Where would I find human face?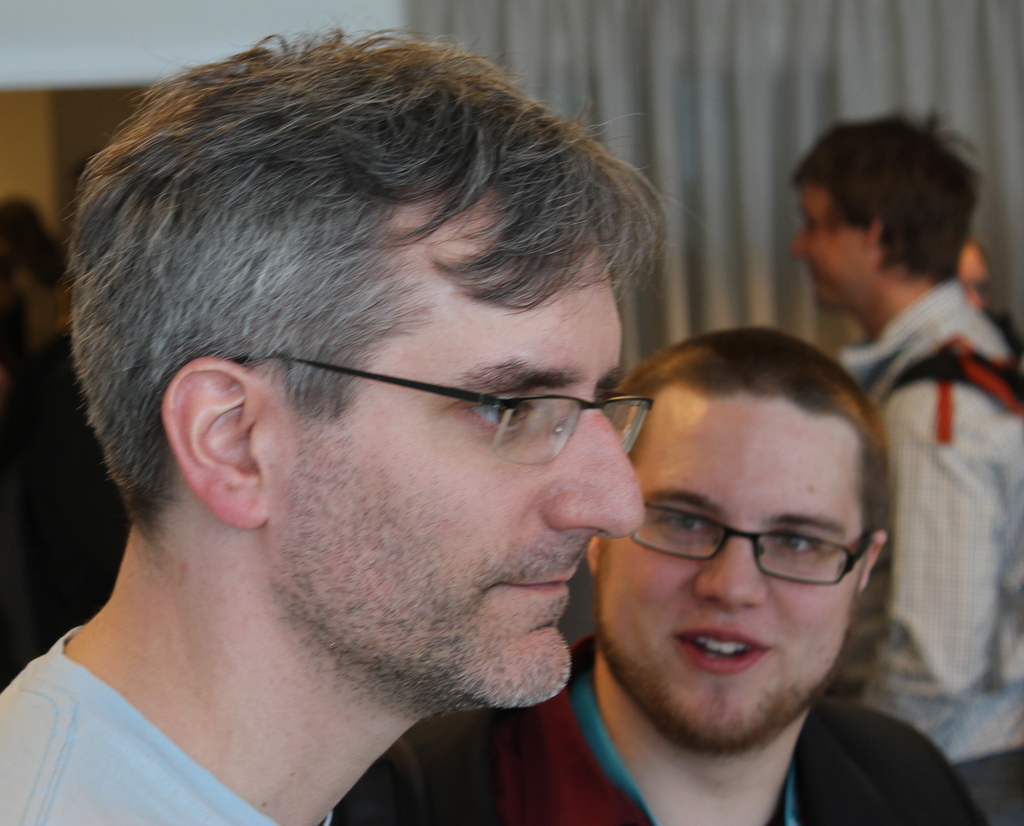
At pyautogui.locateOnScreen(596, 405, 865, 743).
